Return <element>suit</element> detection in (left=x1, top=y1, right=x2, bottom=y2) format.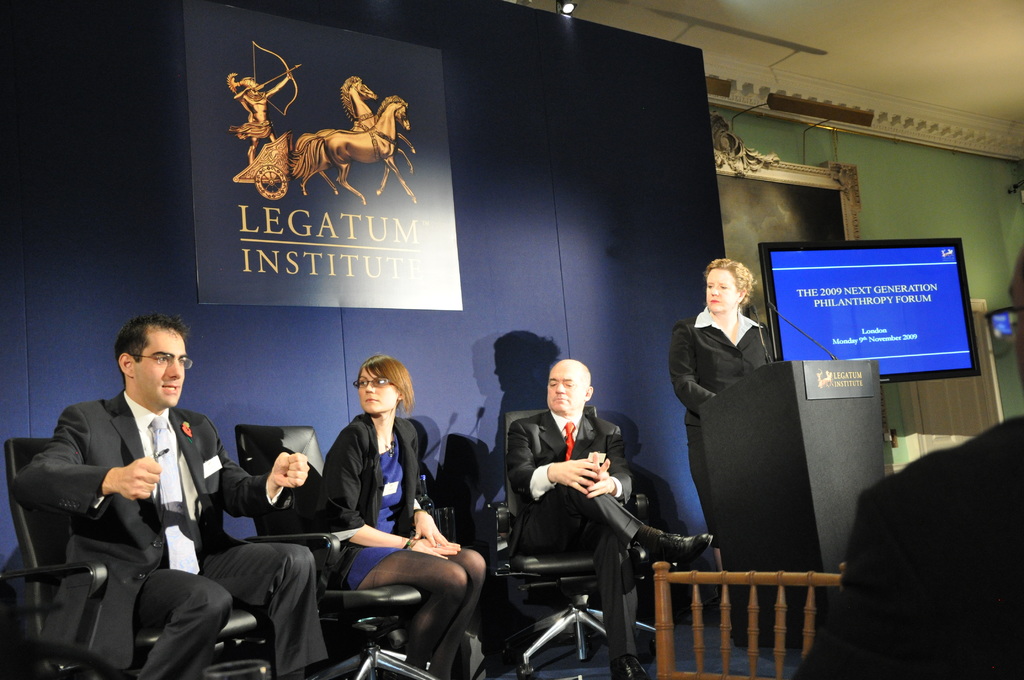
(left=666, top=304, right=786, bottom=540).
